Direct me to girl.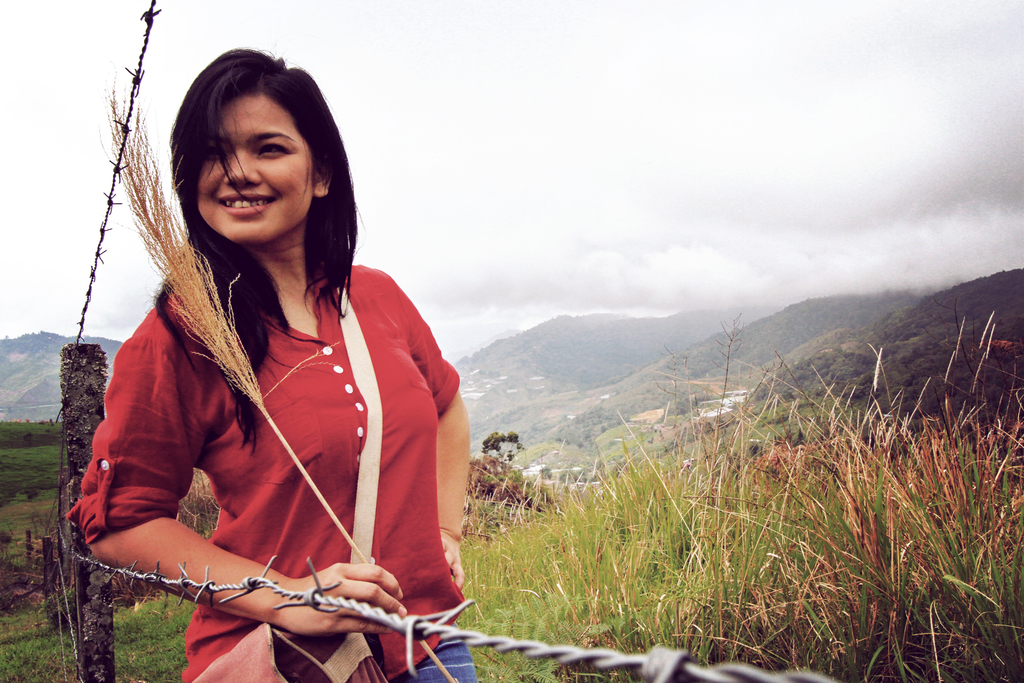
Direction: rect(72, 31, 479, 682).
